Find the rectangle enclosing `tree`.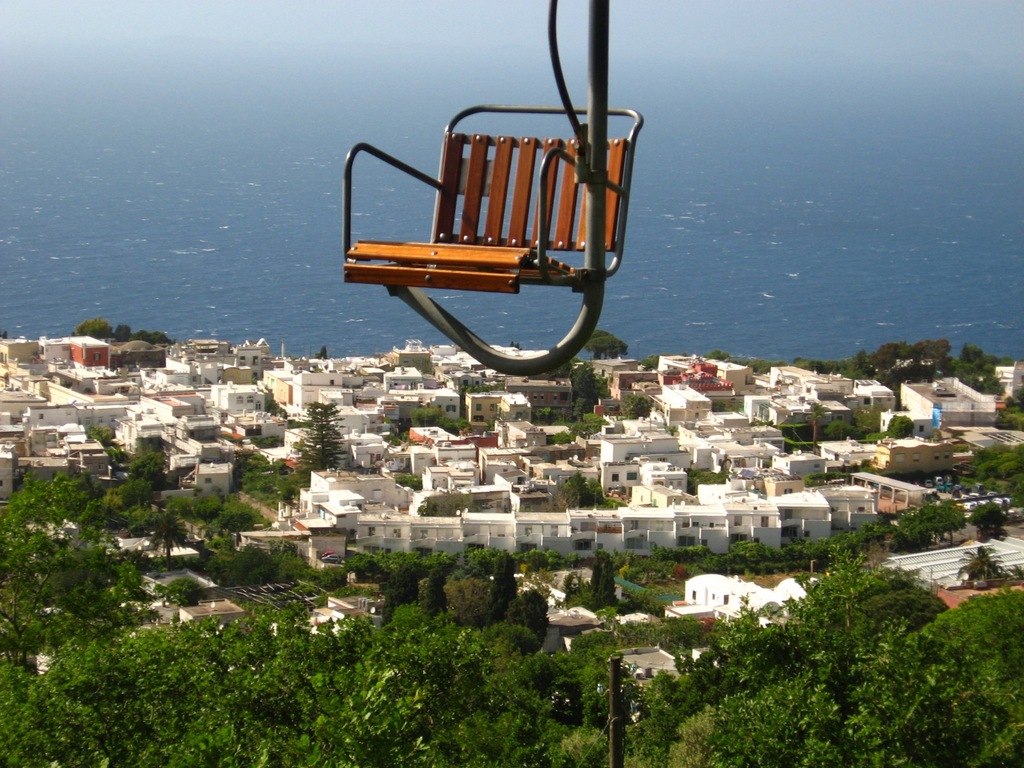
[582, 553, 614, 600].
